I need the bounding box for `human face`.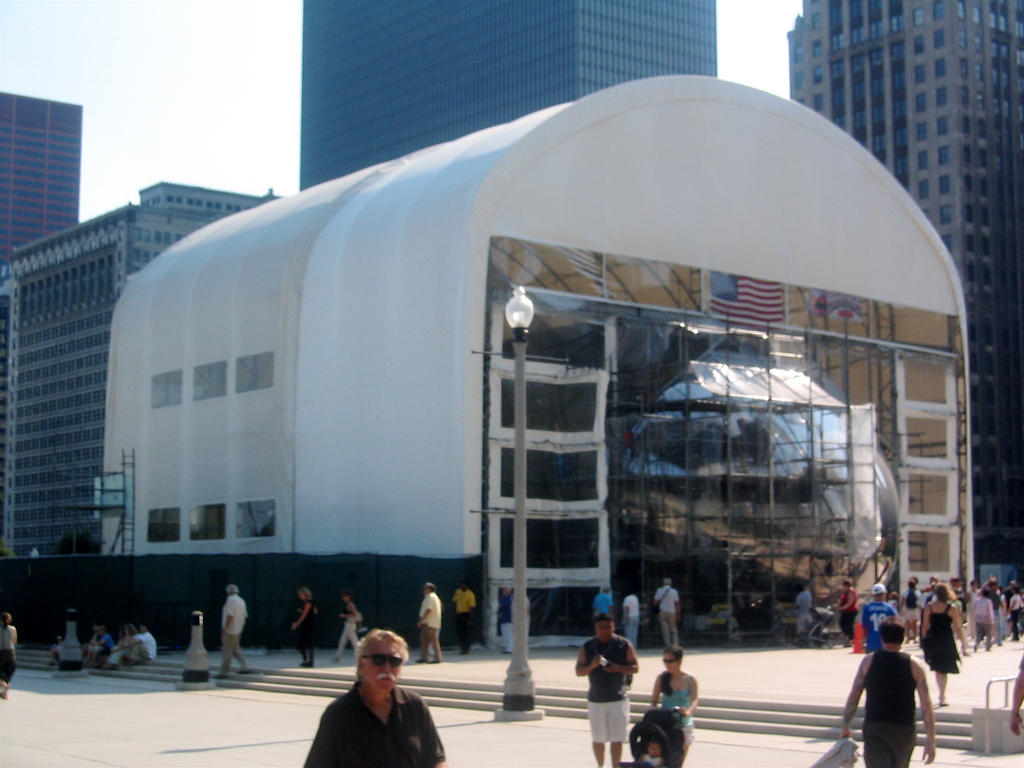
Here it is: 597,621,613,643.
